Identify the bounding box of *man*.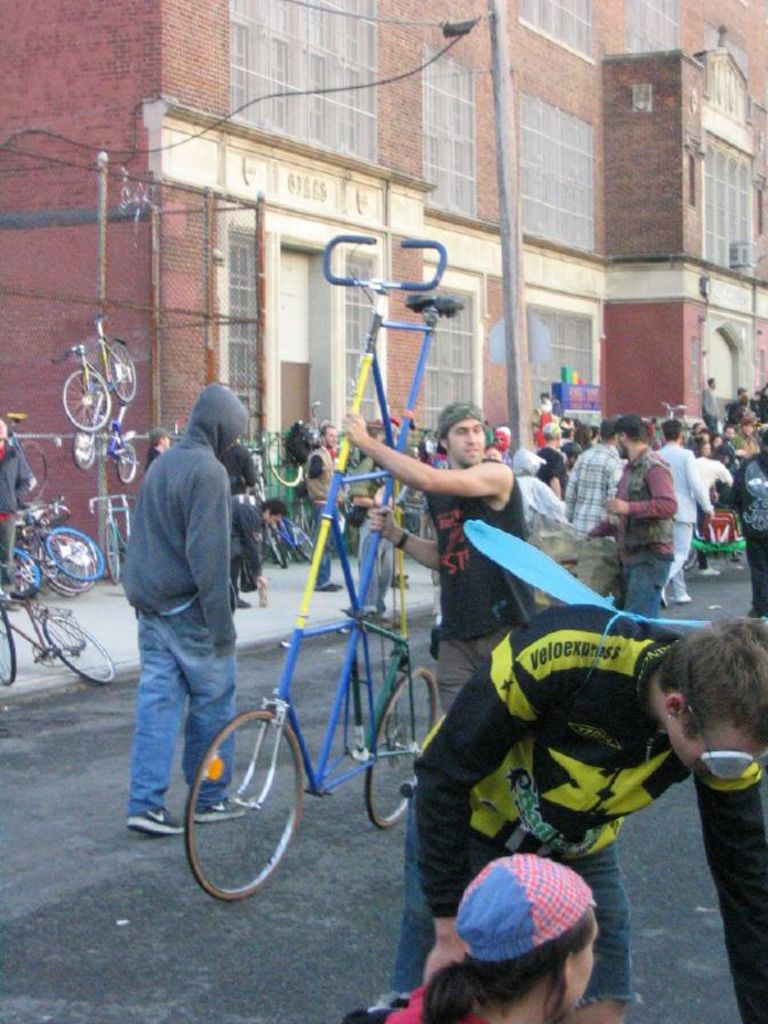
box(696, 374, 722, 433).
